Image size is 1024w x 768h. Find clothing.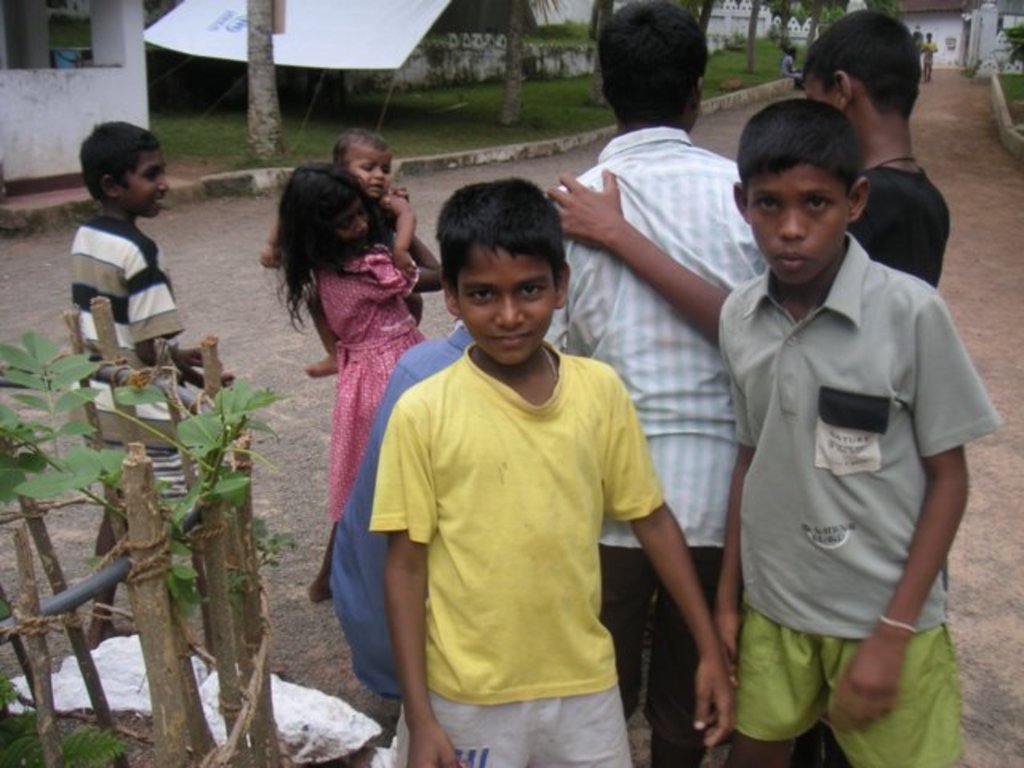
(331,318,474,698).
